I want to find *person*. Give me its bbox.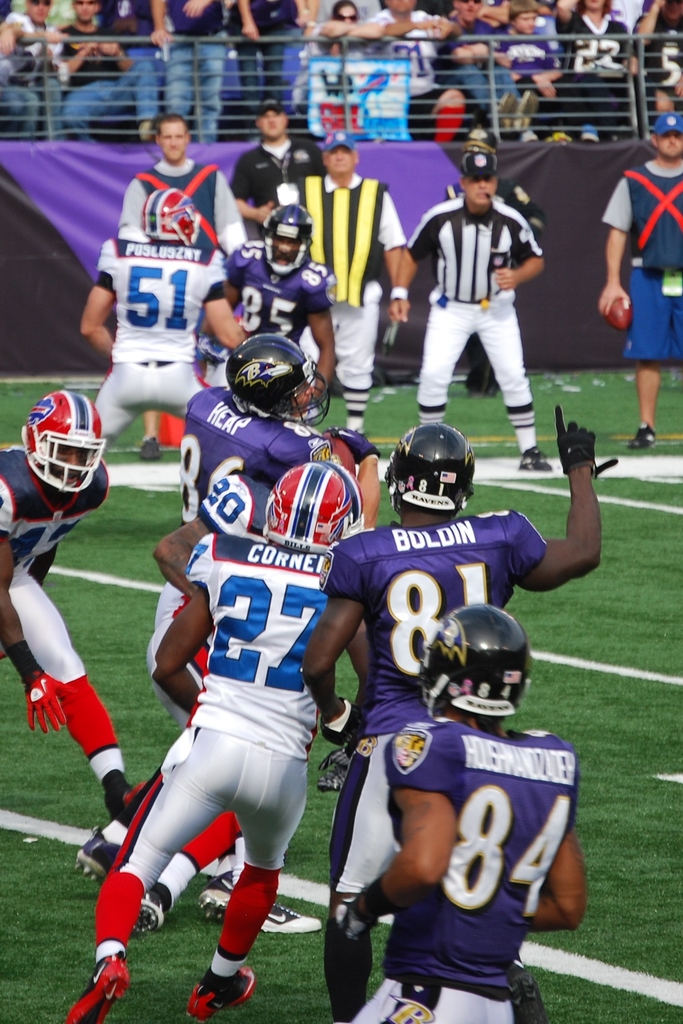
<region>122, 118, 260, 444</region>.
